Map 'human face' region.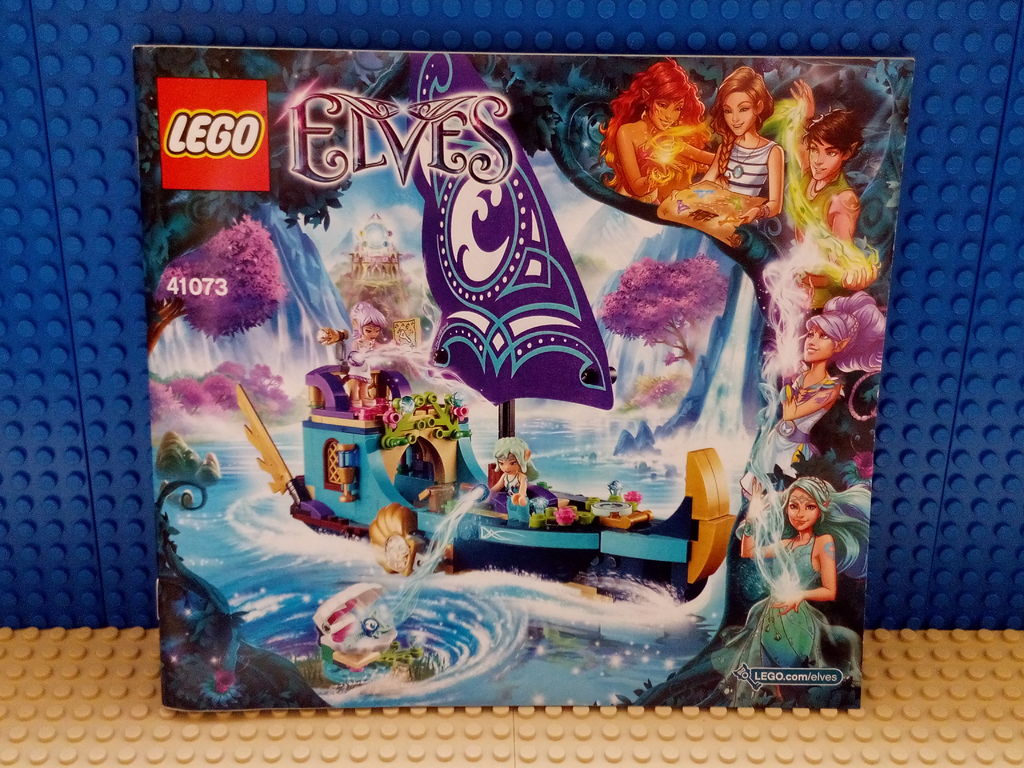
Mapped to box(363, 324, 379, 338).
